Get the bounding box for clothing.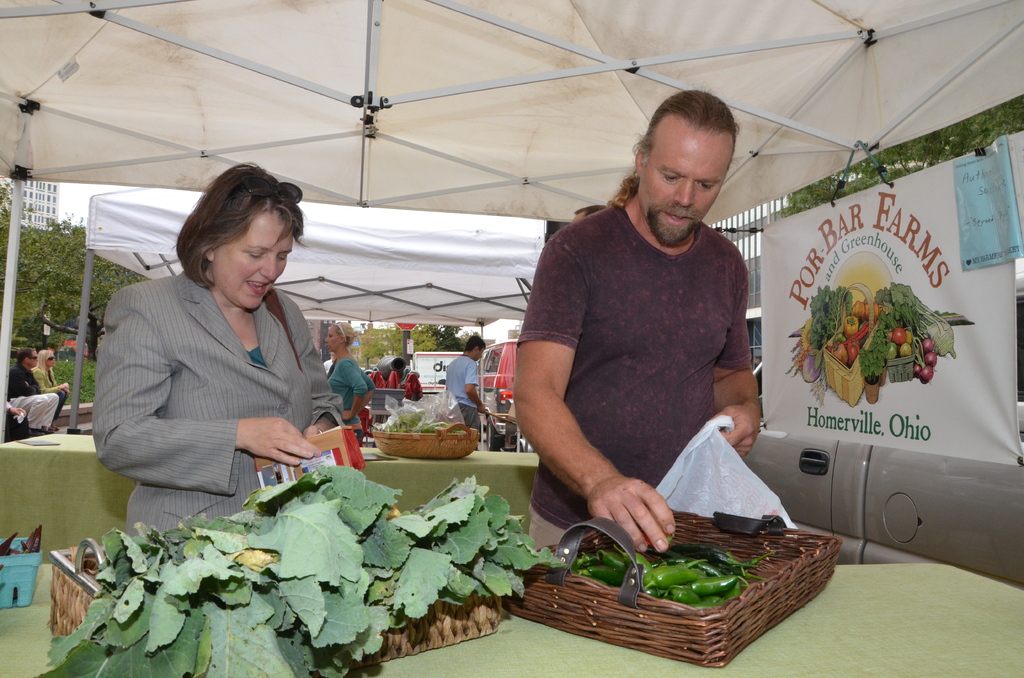
<region>450, 352, 477, 432</region>.
